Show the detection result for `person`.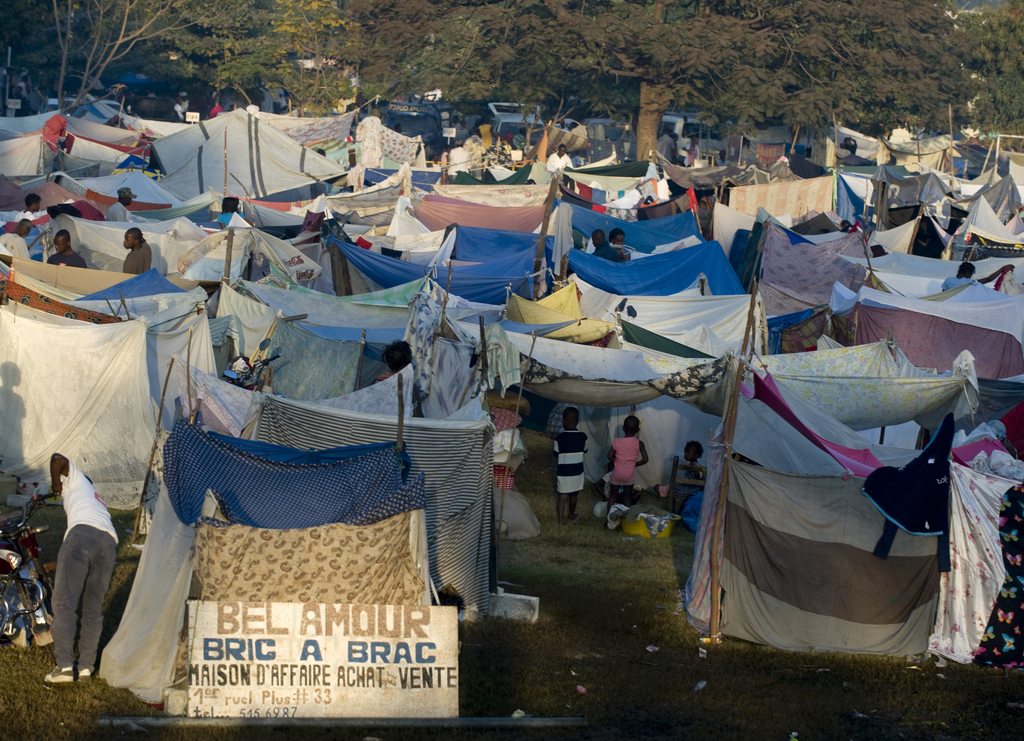
box(104, 186, 140, 226).
